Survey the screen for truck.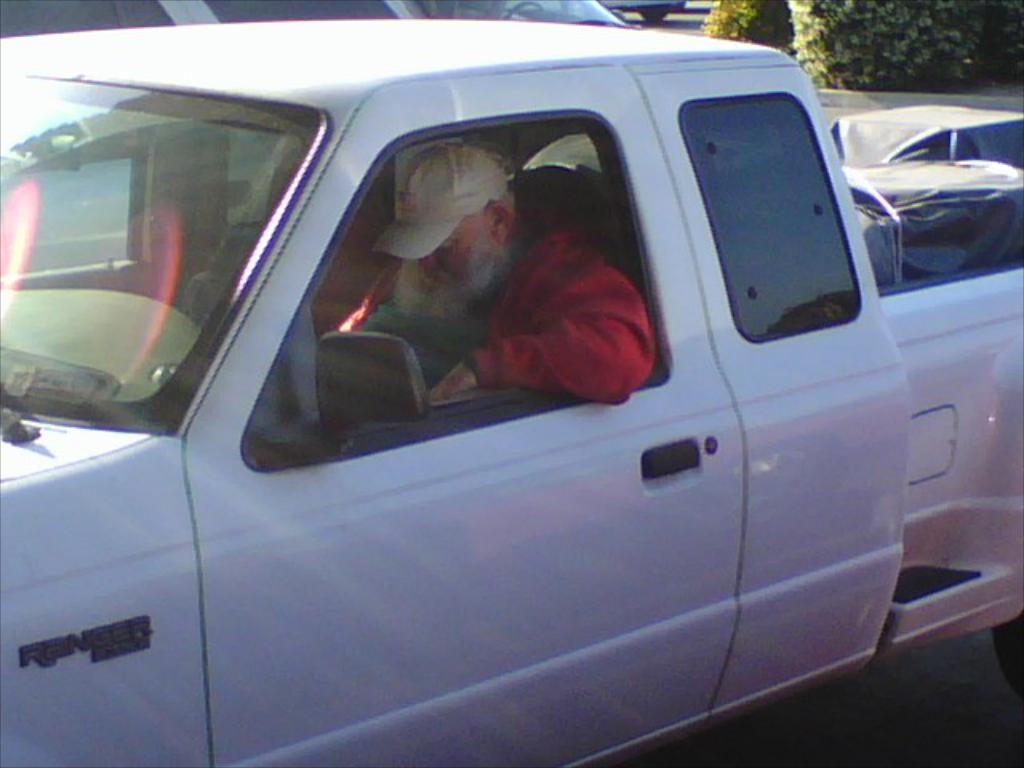
Survey found: (6, 51, 973, 767).
